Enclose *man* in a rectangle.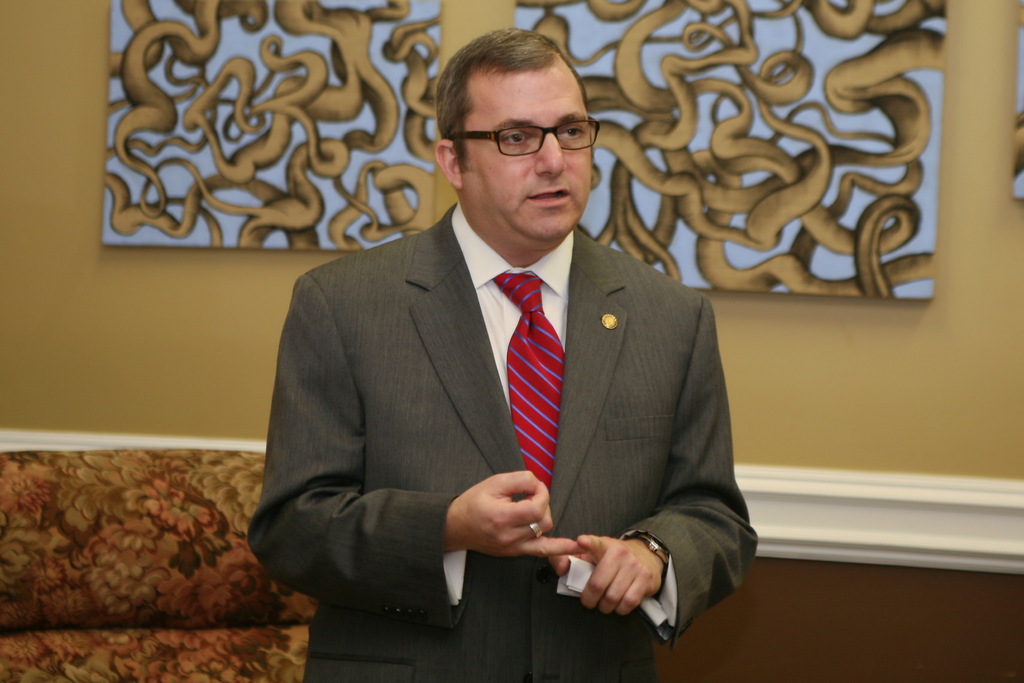
pyautogui.locateOnScreen(223, 49, 752, 682).
